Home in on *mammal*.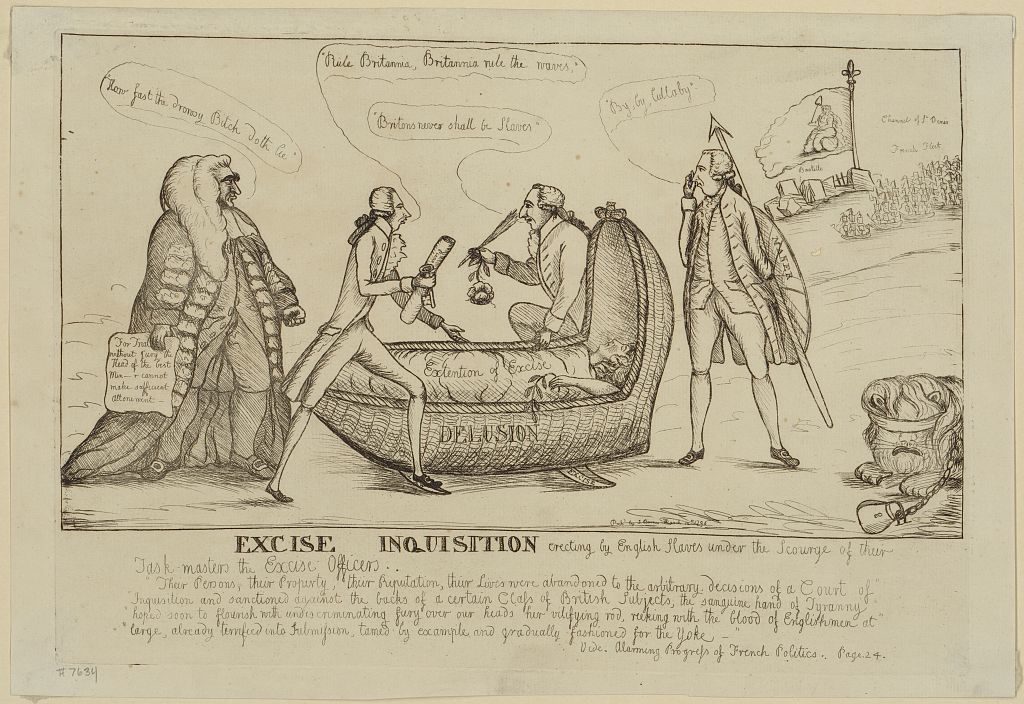
Homed in at [x1=265, y1=182, x2=442, y2=501].
